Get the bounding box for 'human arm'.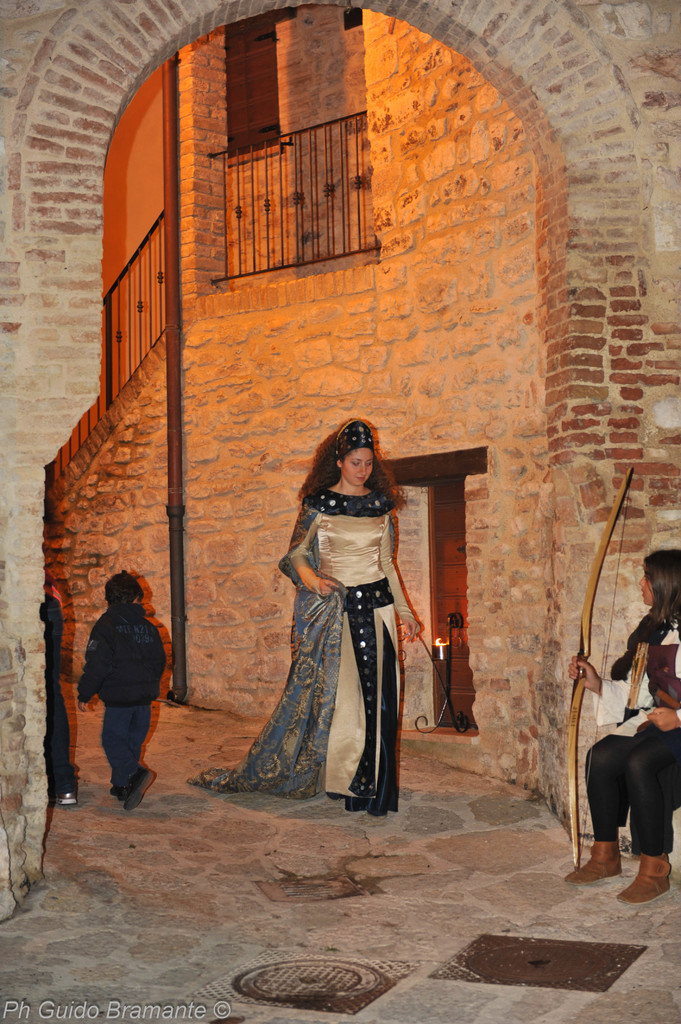
[x1=282, y1=508, x2=339, y2=620].
